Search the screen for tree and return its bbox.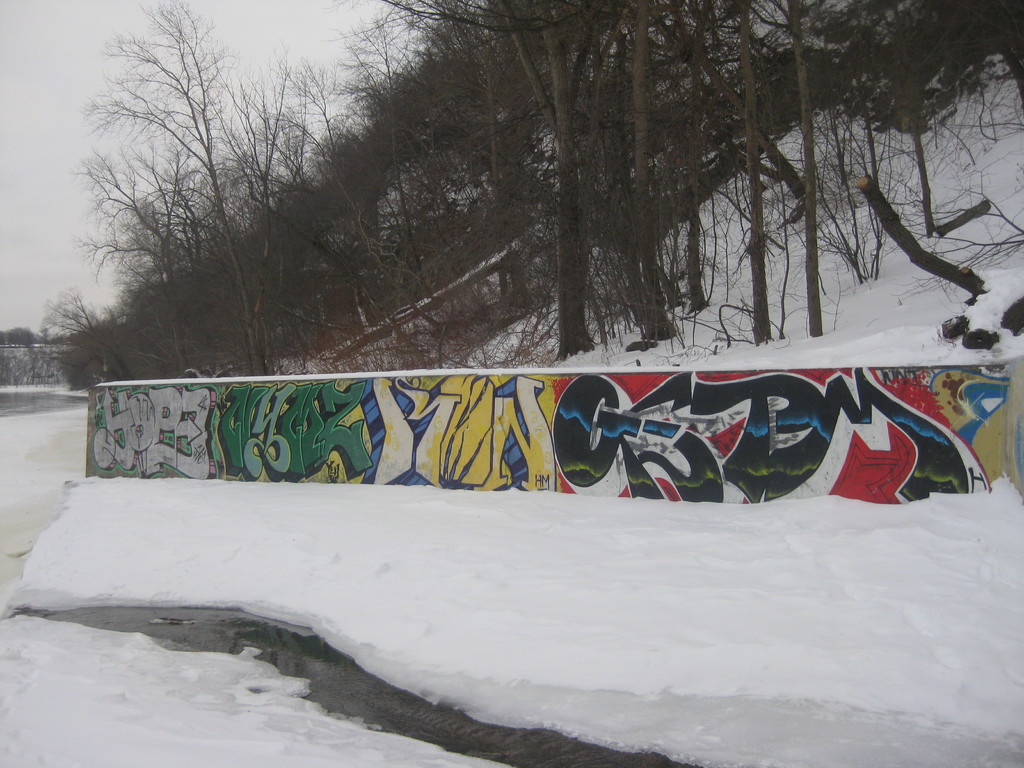
Found: l=67, t=0, r=298, b=378.
